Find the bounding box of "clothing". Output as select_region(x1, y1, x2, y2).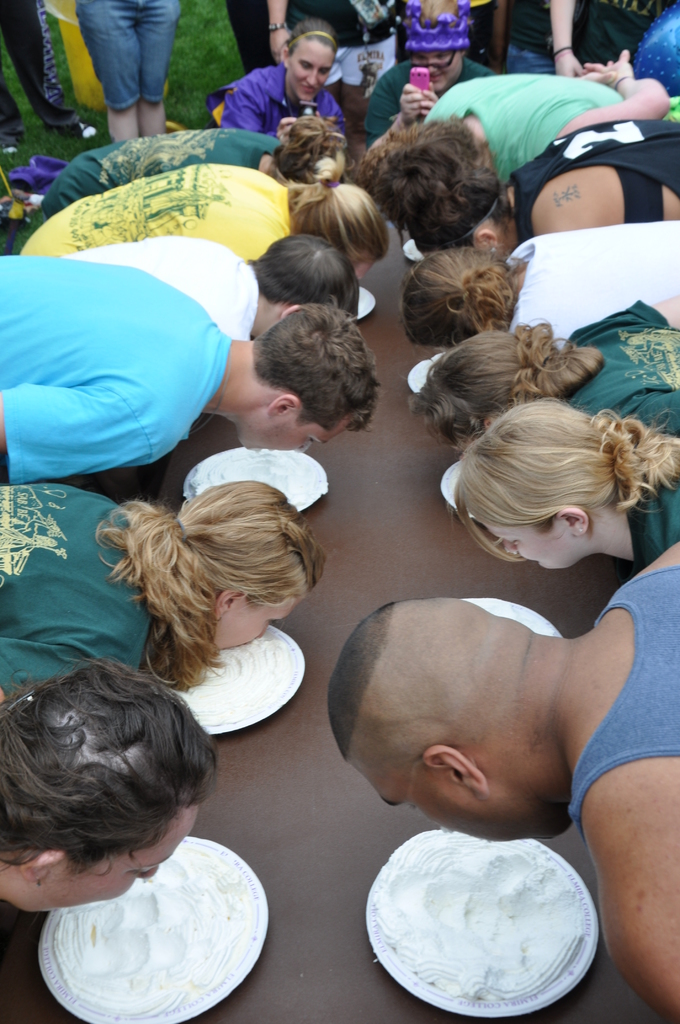
select_region(624, 410, 679, 564).
